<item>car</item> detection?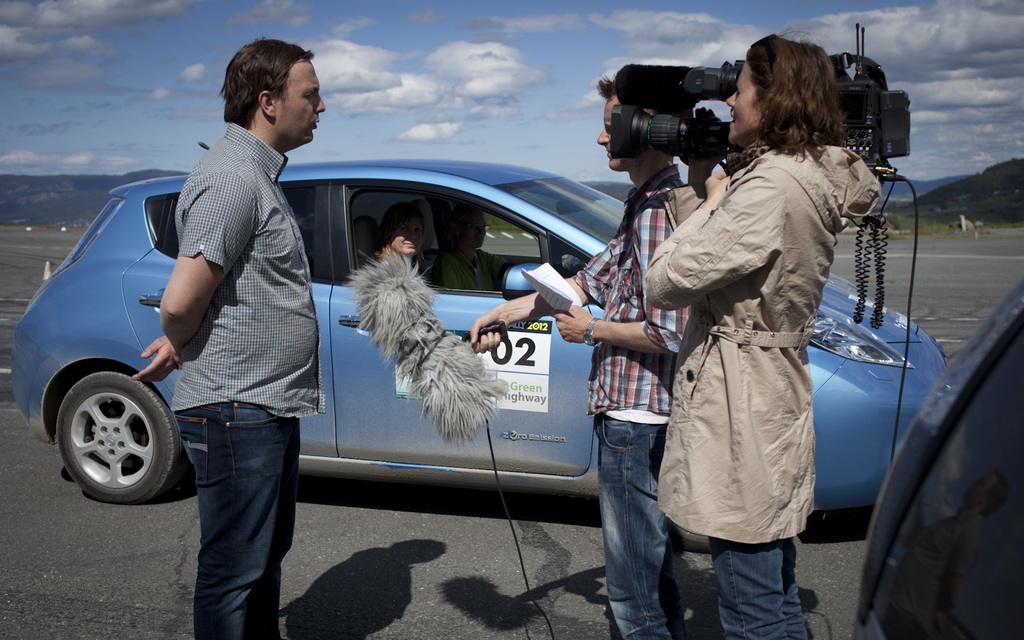
bbox=(854, 268, 1023, 634)
